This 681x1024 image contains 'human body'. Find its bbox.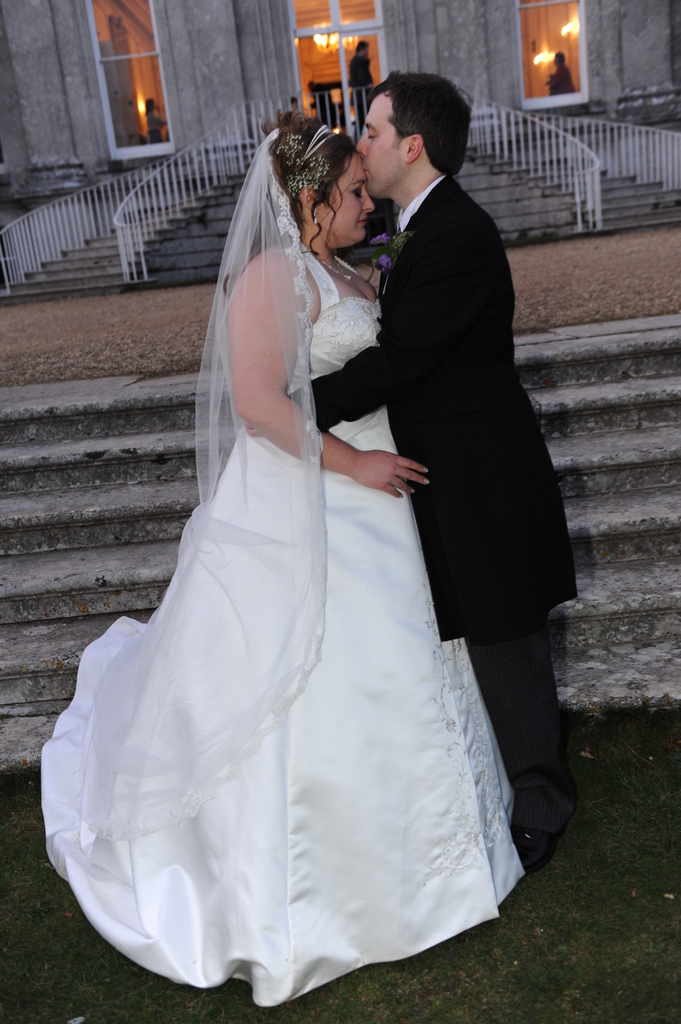
l=141, t=96, r=162, b=141.
